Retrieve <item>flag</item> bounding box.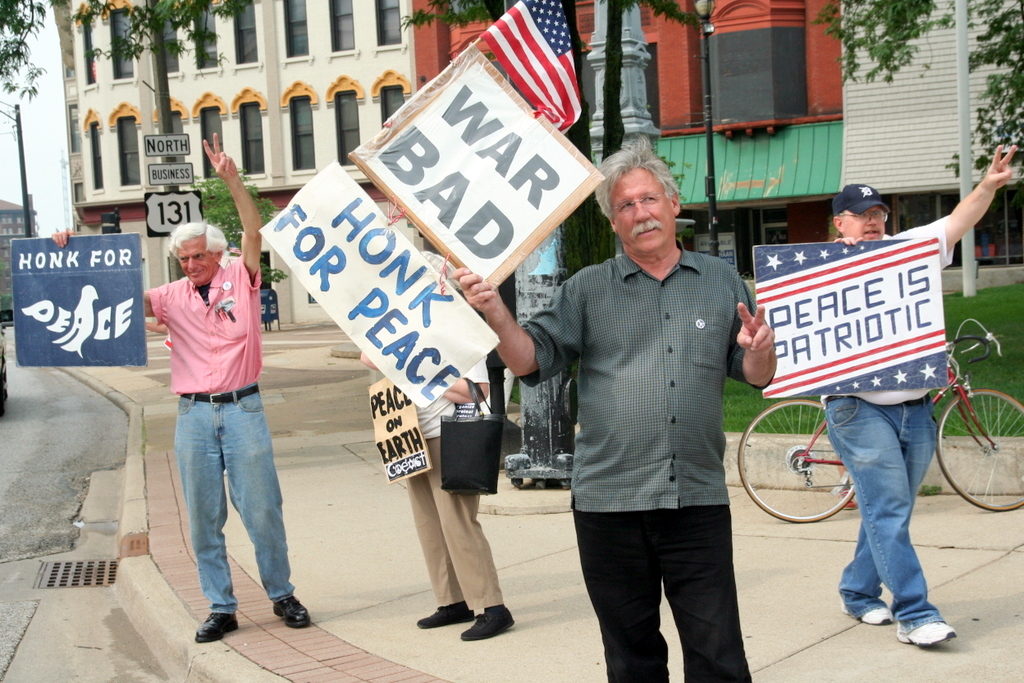
Bounding box: BBox(480, 0, 591, 126).
